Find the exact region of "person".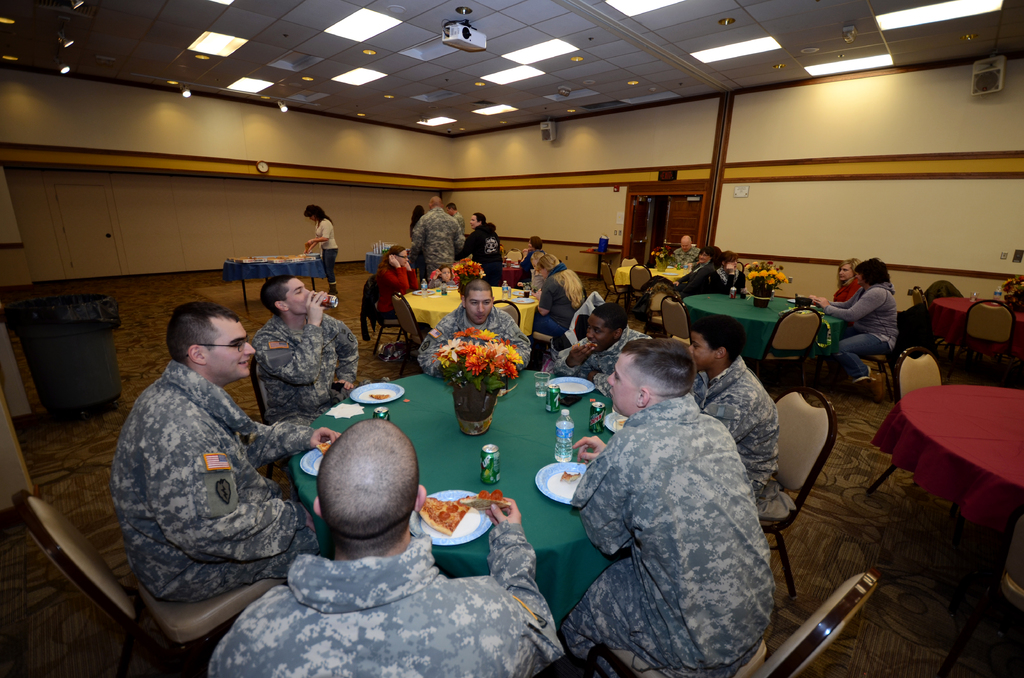
Exact region: <box>808,255,897,386</box>.
